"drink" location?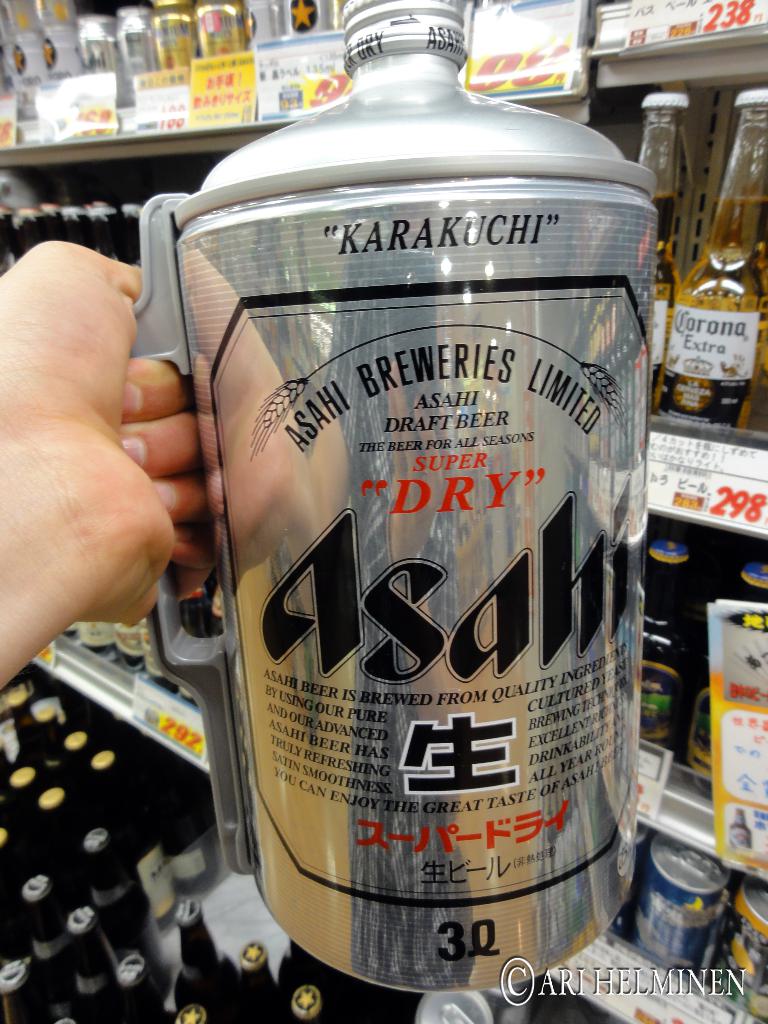
[140,45,673,968]
